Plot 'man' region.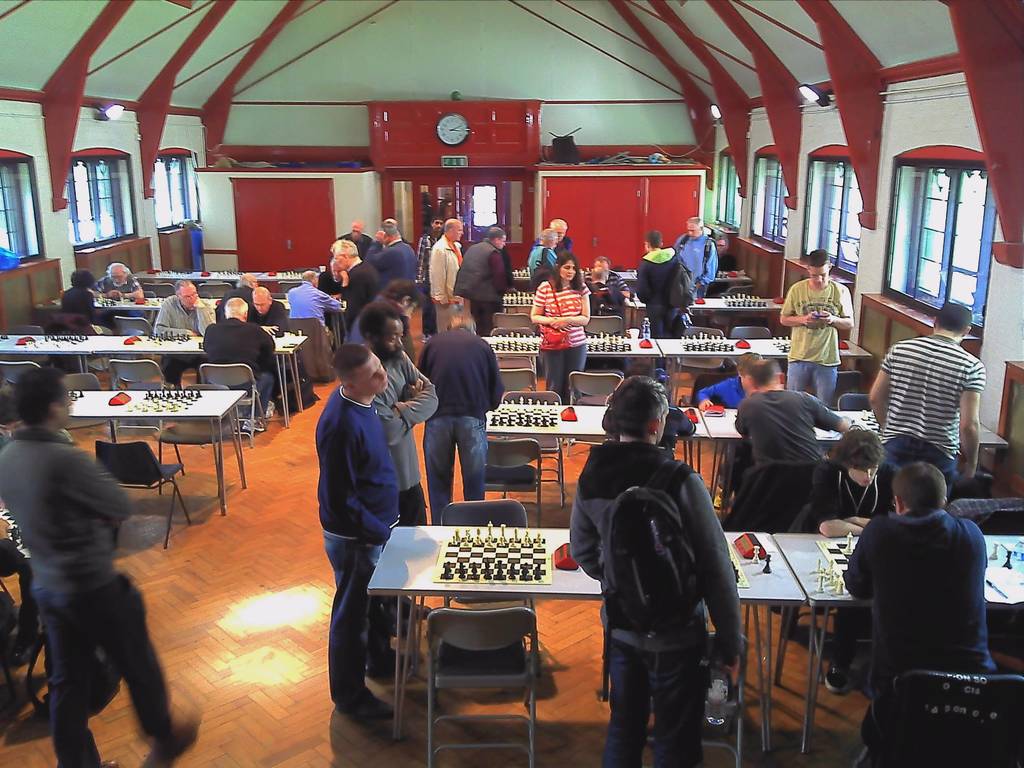
Plotted at bbox(94, 261, 141, 300).
